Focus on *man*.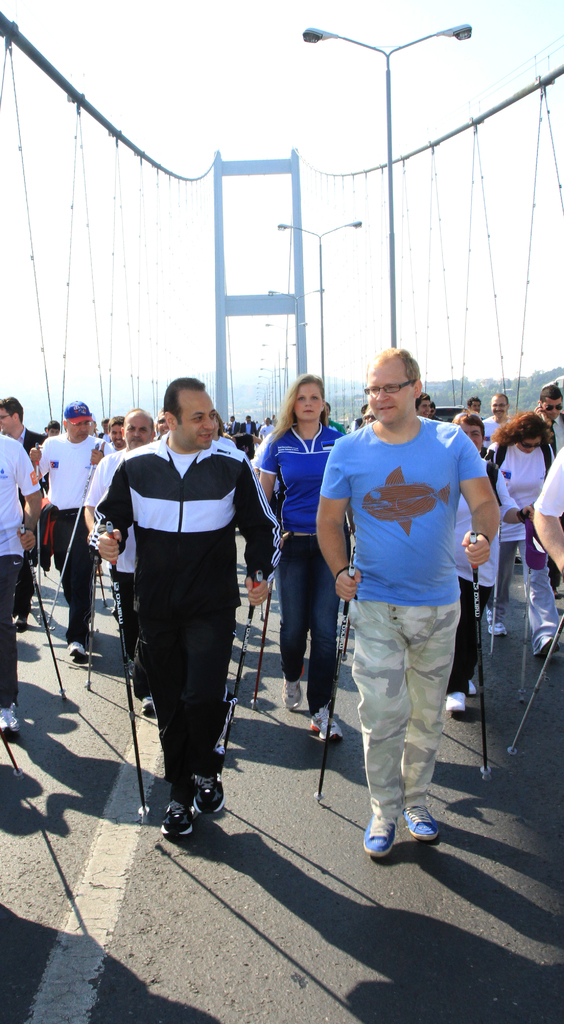
Focused at l=36, t=399, r=115, b=660.
